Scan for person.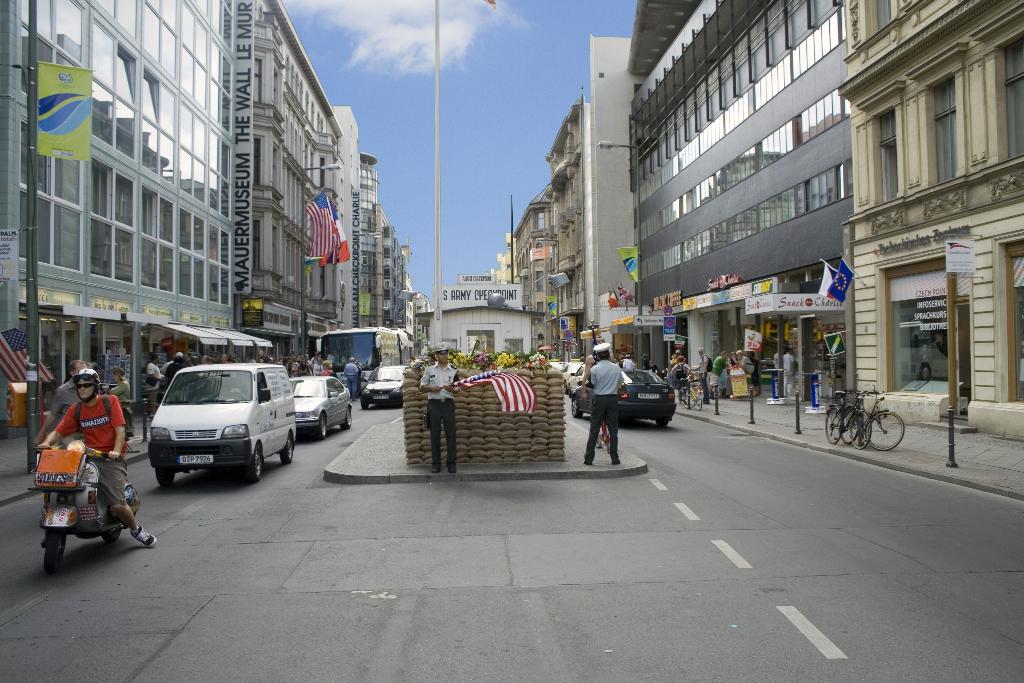
Scan result: (x1=38, y1=358, x2=83, y2=439).
